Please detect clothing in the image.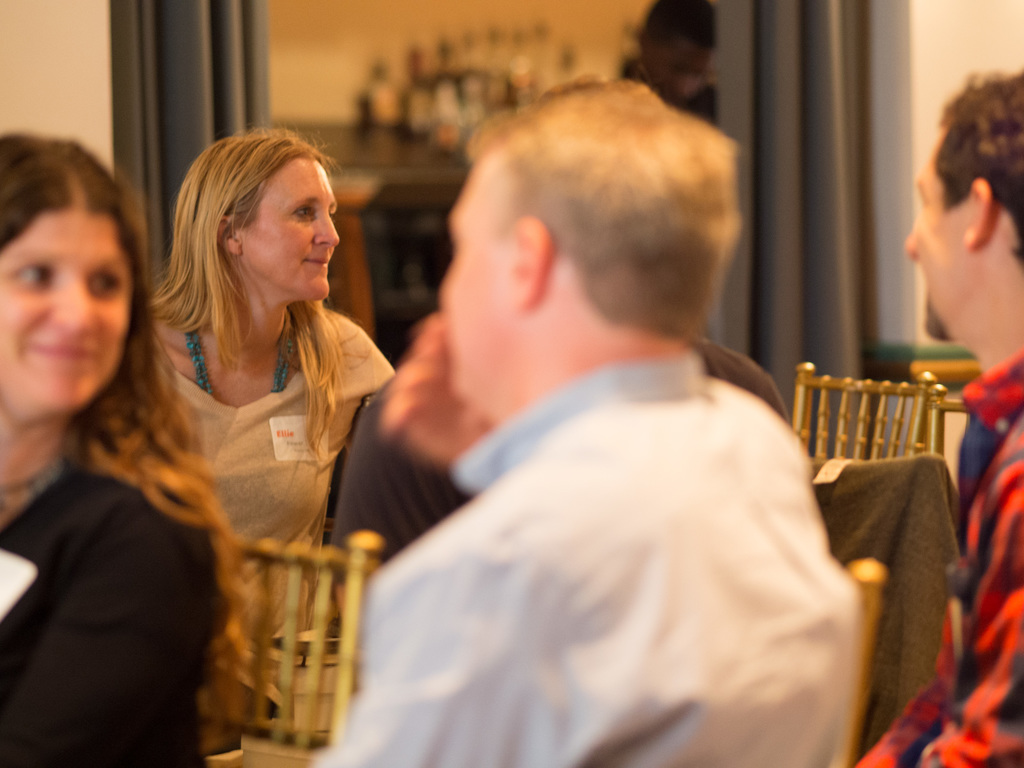
box(122, 297, 400, 723).
